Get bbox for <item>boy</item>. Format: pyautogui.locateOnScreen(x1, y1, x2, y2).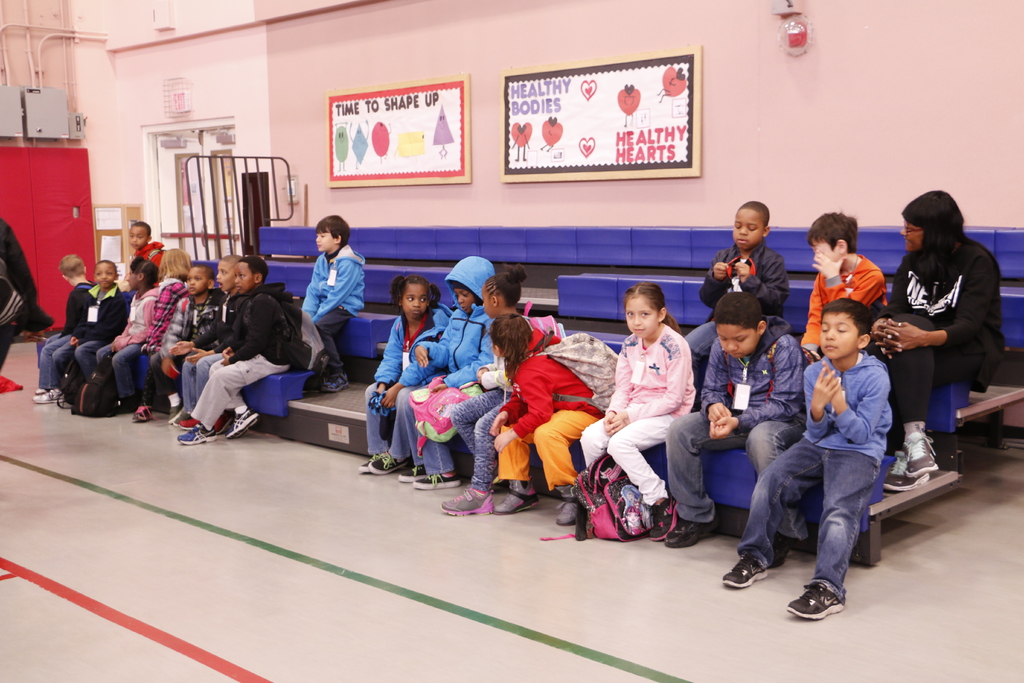
pyautogui.locateOnScreen(299, 205, 371, 395).
